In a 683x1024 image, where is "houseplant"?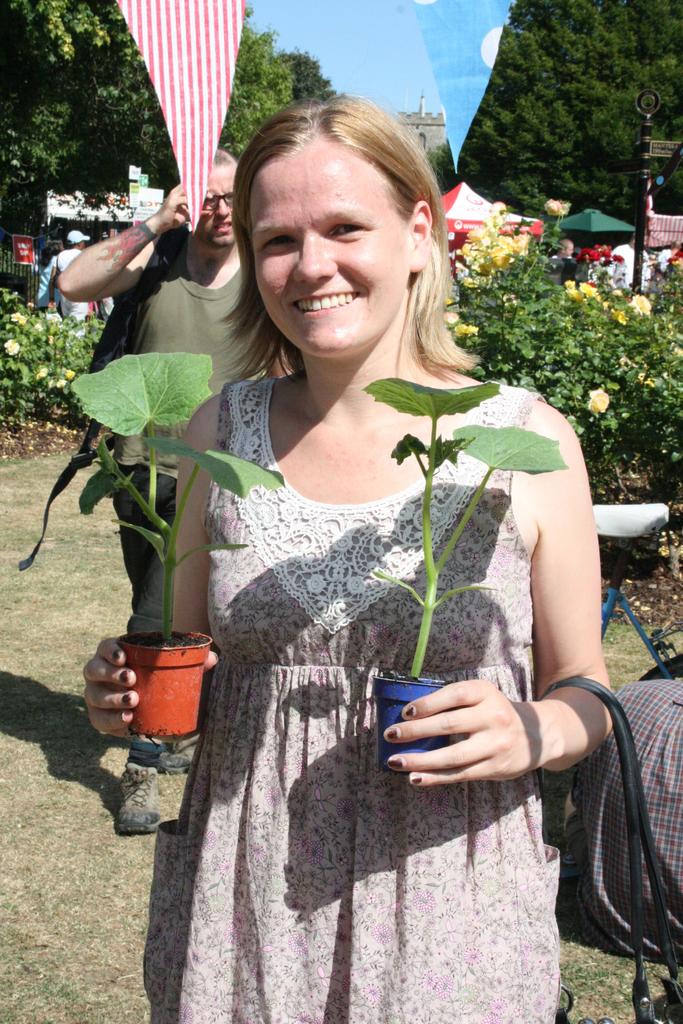
rect(14, 353, 298, 750).
